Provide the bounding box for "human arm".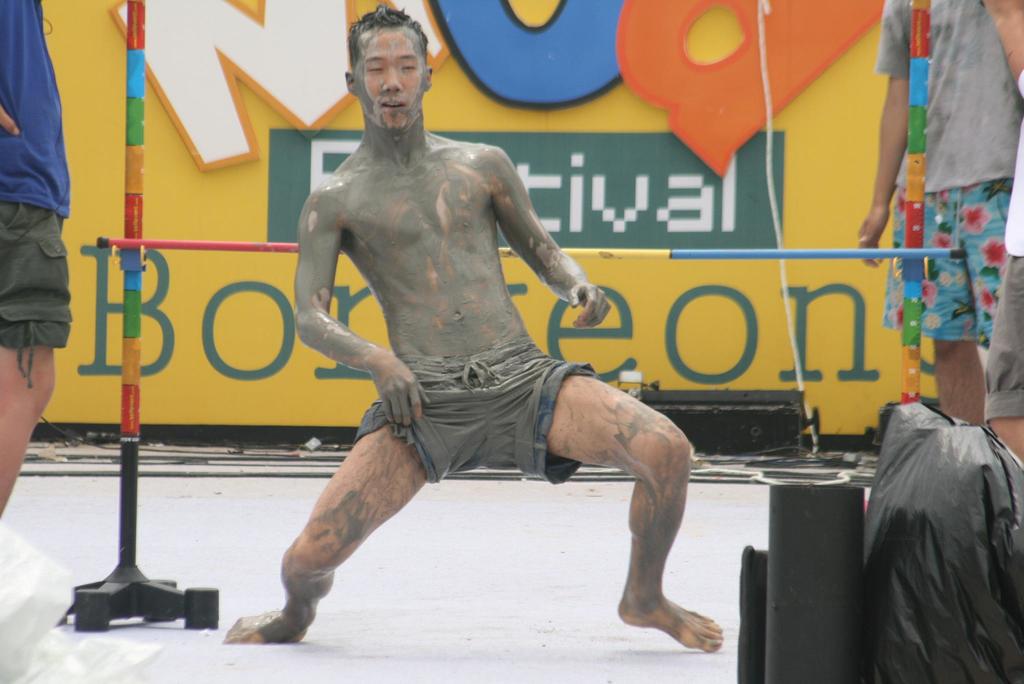
locate(294, 176, 433, 435).
